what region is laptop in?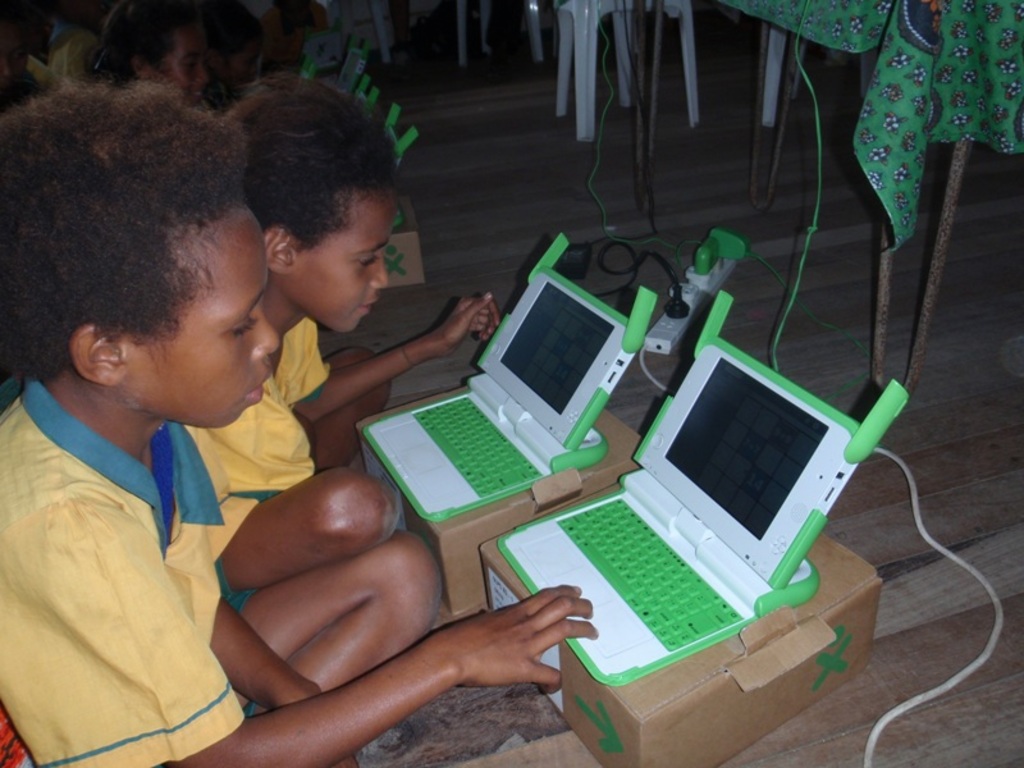
(x1=497, y1=288, x2=908, y2=685).
